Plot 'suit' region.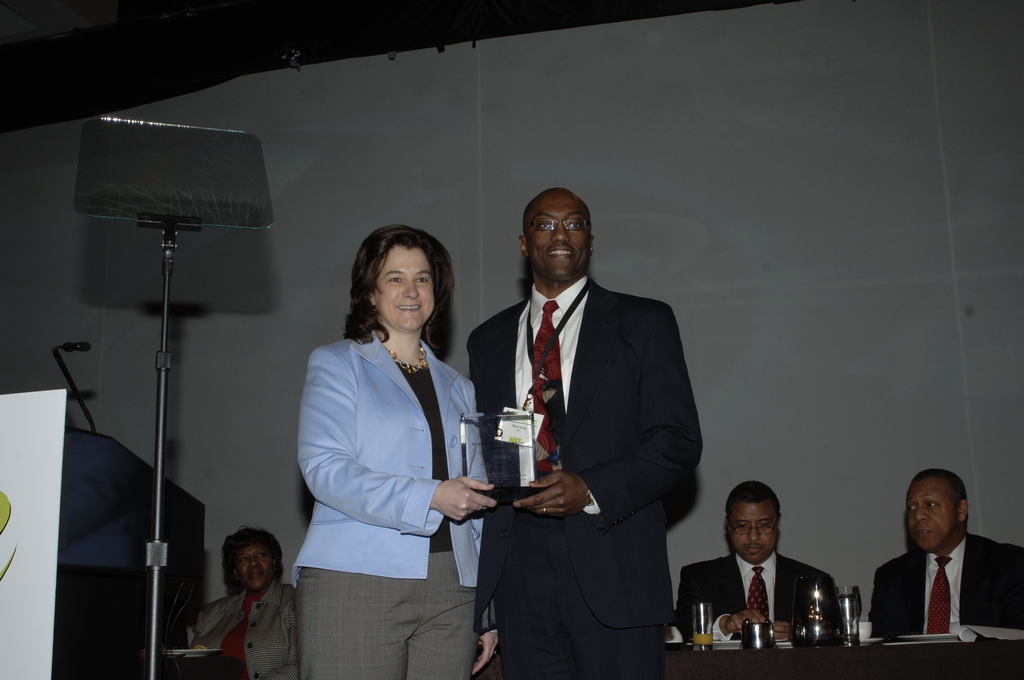
Plotted at <region>186, 585, 295, 679</region>.
